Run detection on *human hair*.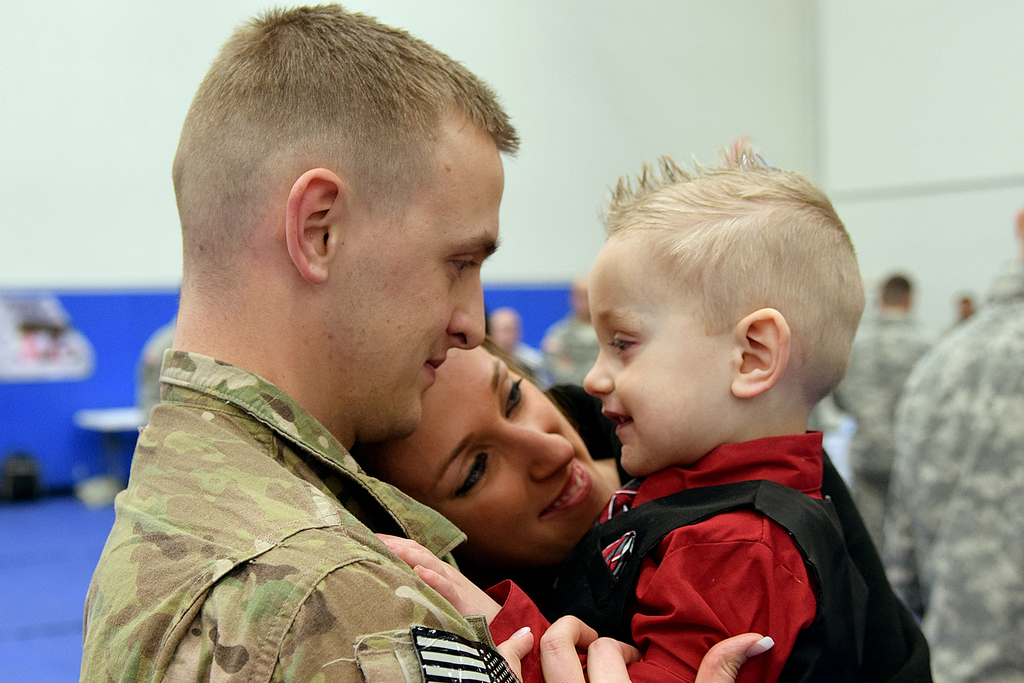
Result: bbox=(174, 16, 511, 335).
